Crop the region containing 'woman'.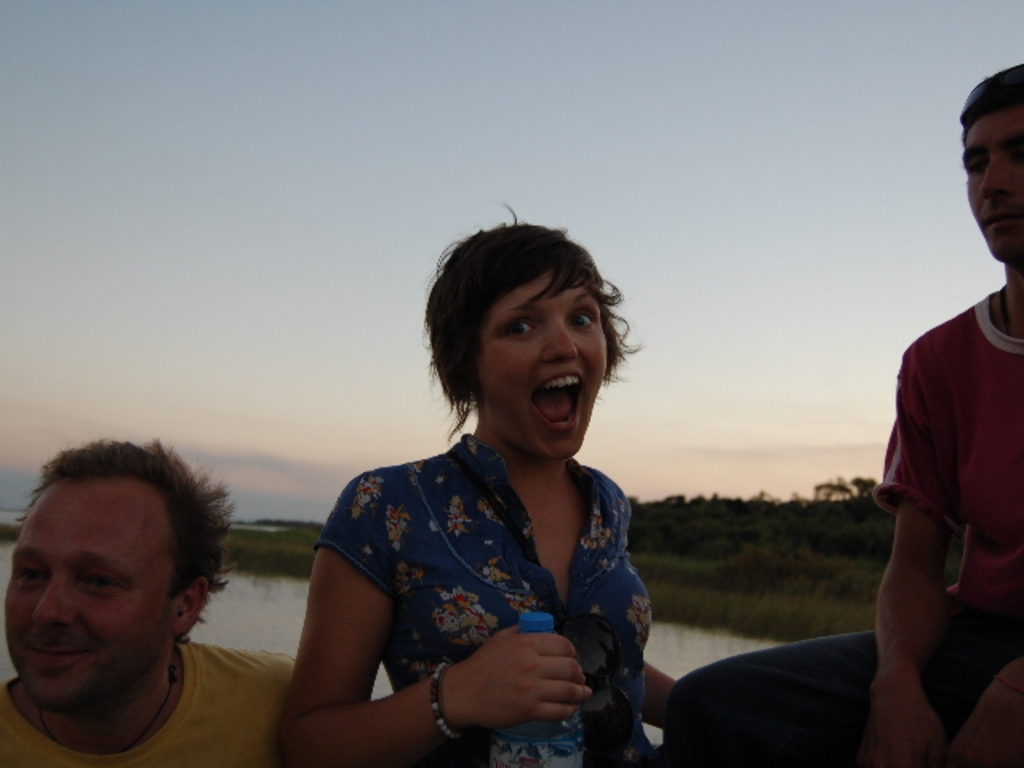
Crop region: (269, 224, 675, 765).
